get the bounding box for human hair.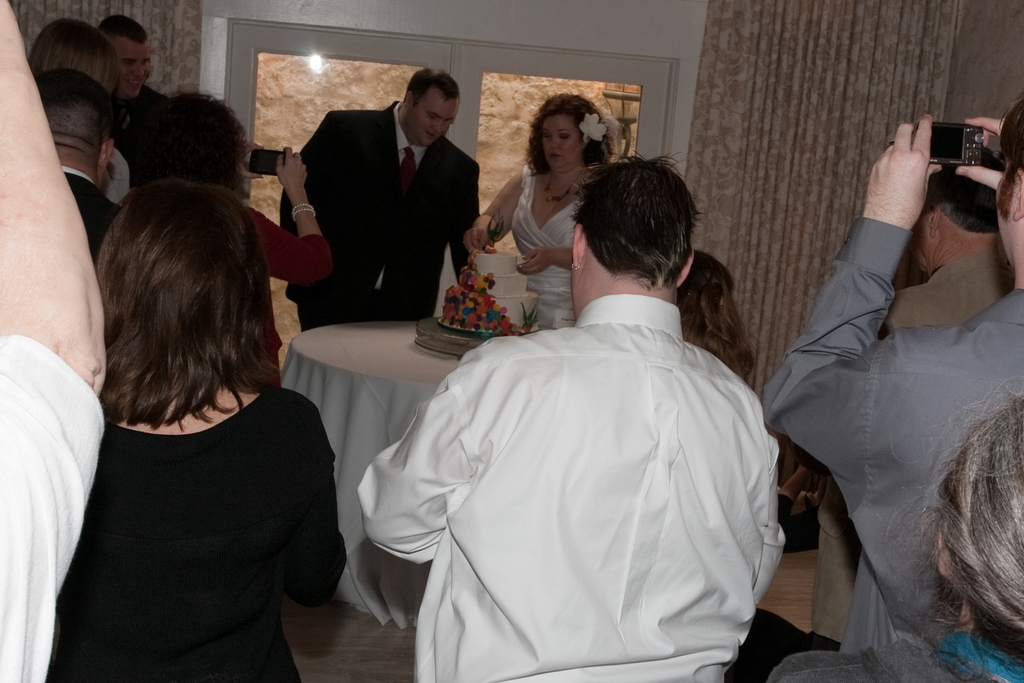
rect(405, 67, 464, 103).
